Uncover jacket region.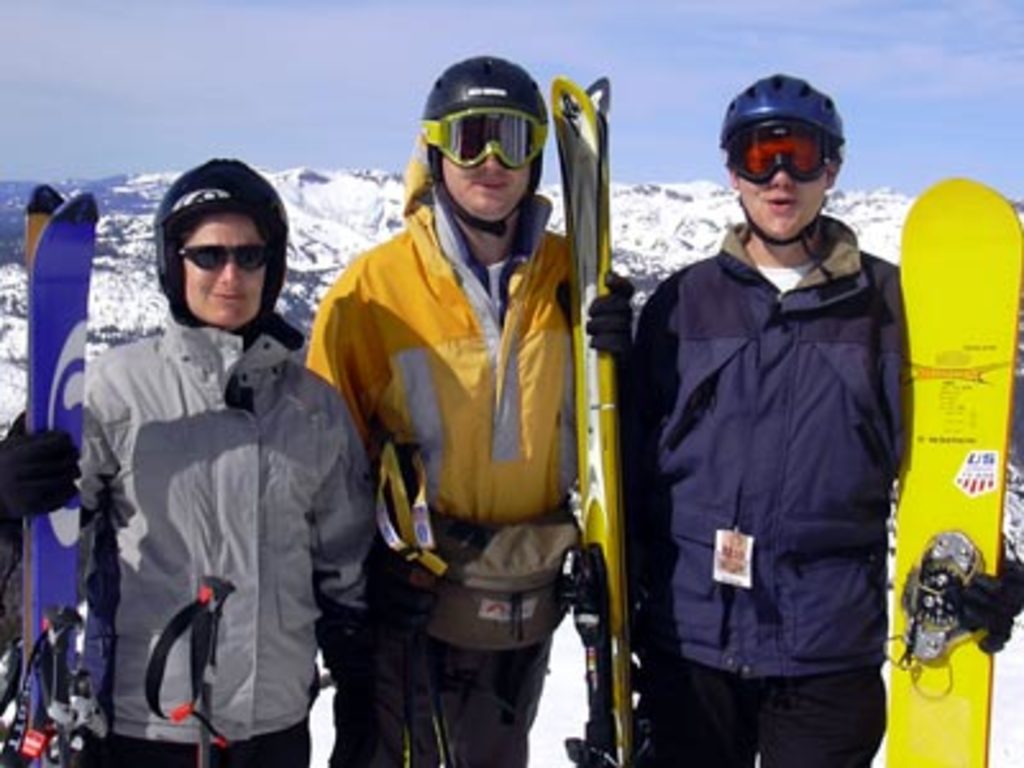
Uncovered: [74,307,376,745].
